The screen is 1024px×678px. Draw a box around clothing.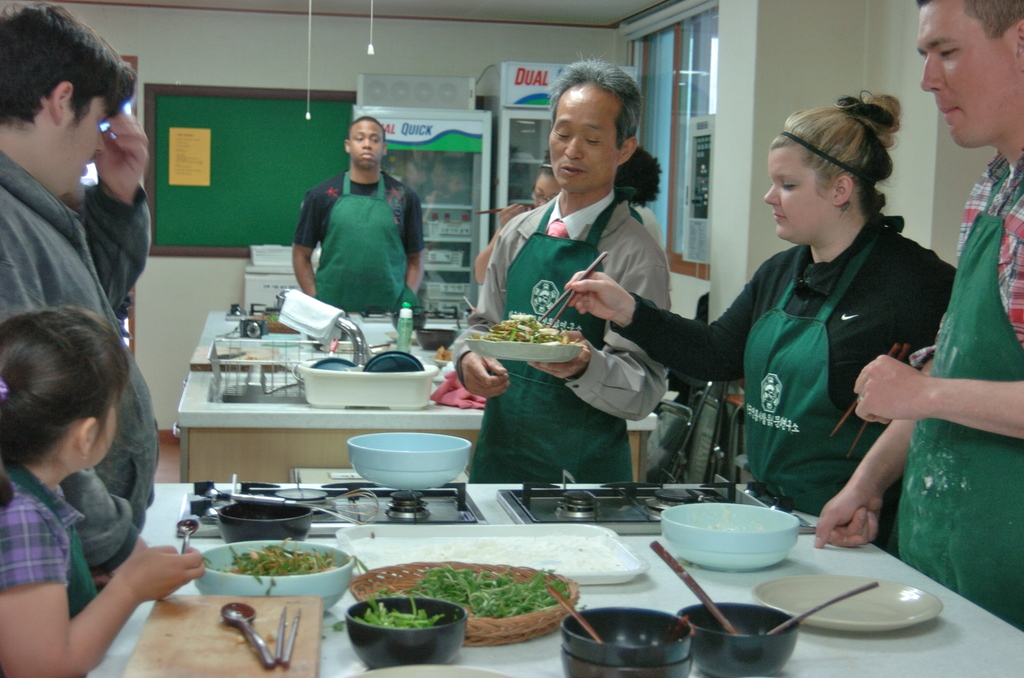
<bbox>602, 210, 965, 551</bbox>.
